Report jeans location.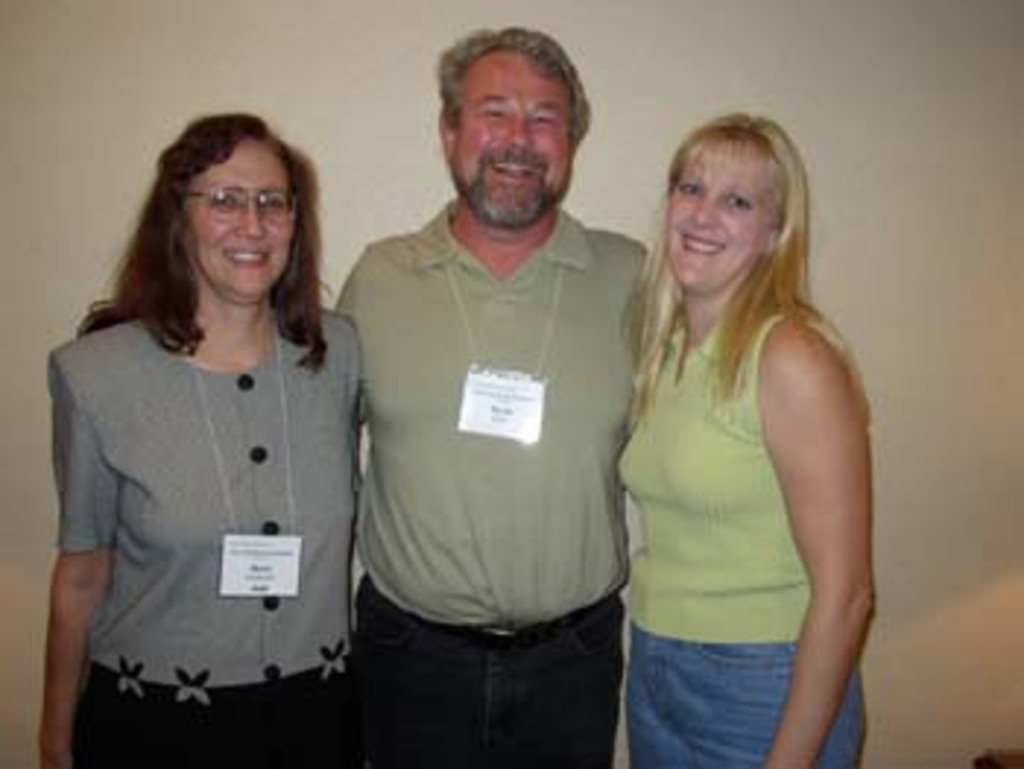
Report: bbox(351, 579, 620, 766).
